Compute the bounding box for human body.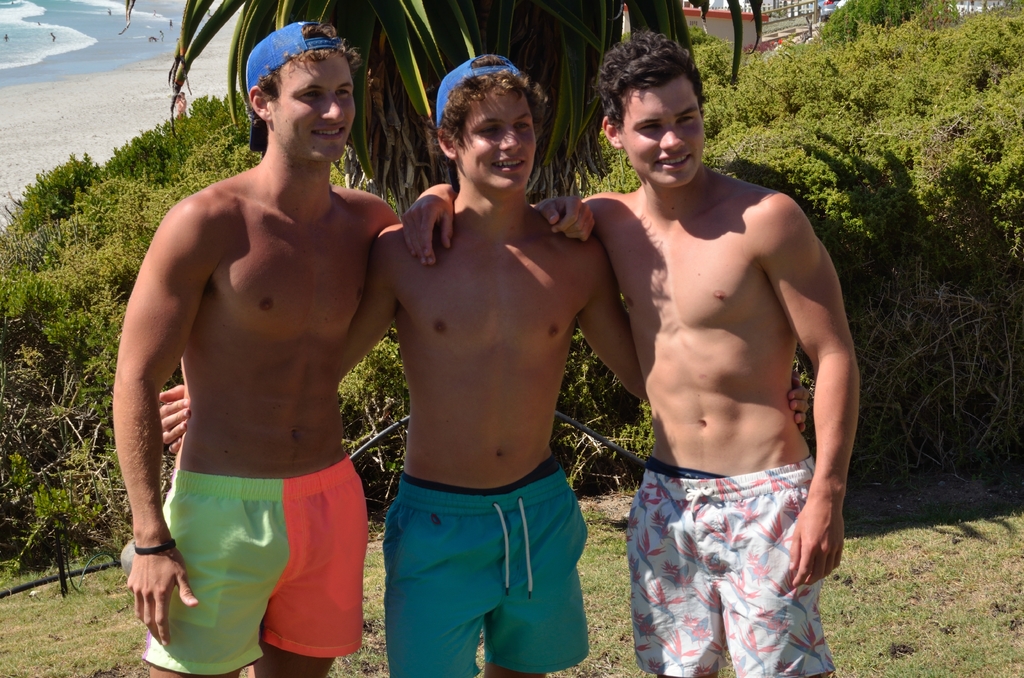
123 19 606 677.
